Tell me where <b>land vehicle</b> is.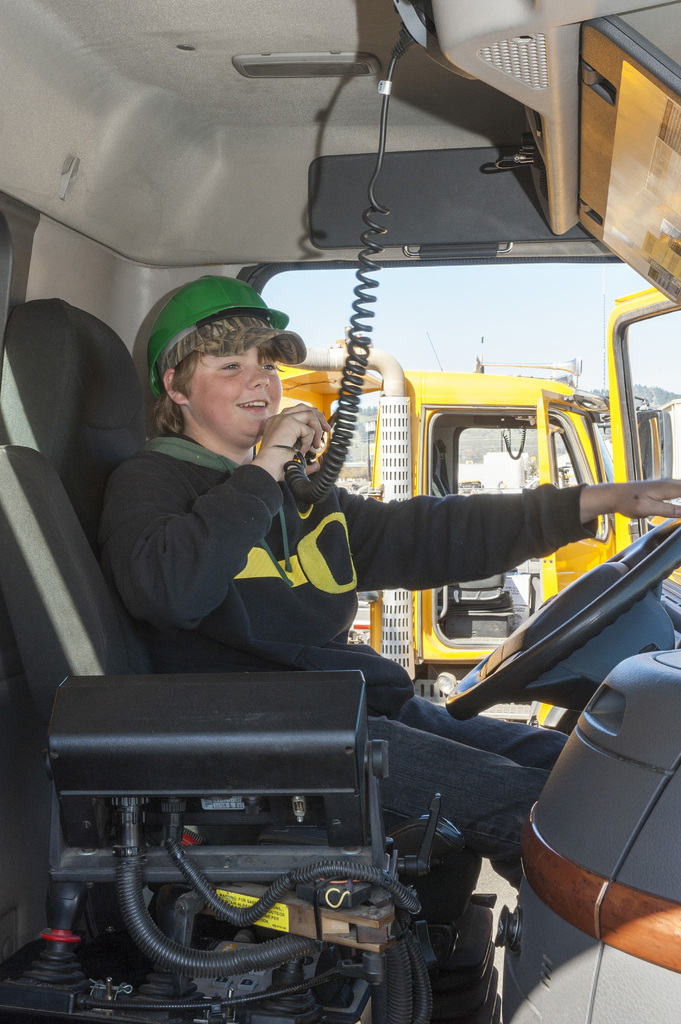
<b>land vehicle</b> is at bbox=[271, 364, 680, 690].
